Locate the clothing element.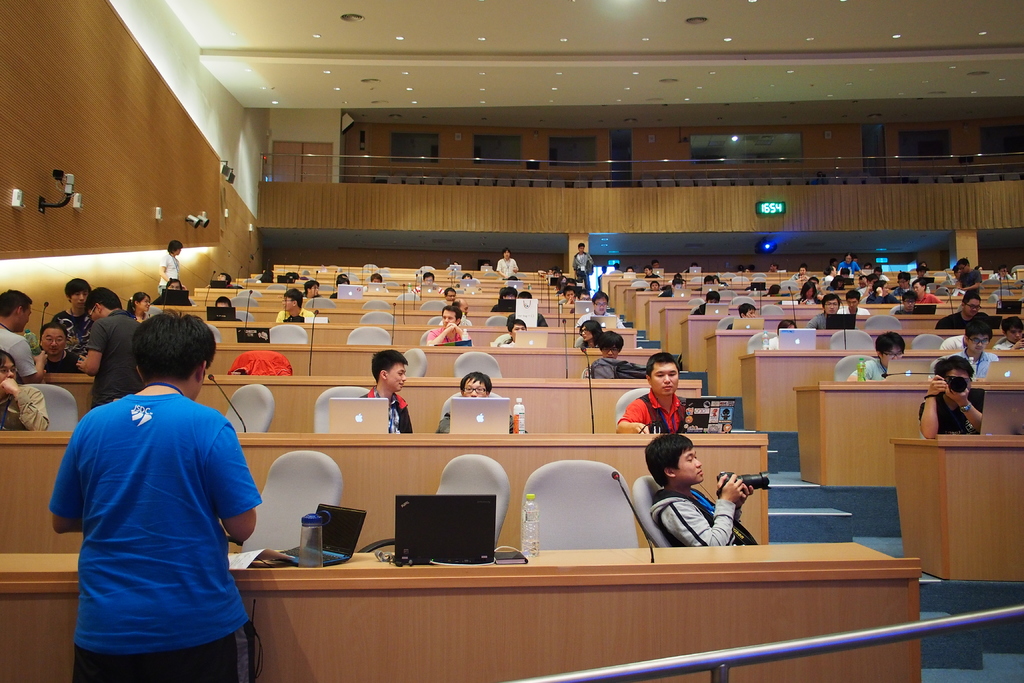
Element bbox: [580,363,593,379].
